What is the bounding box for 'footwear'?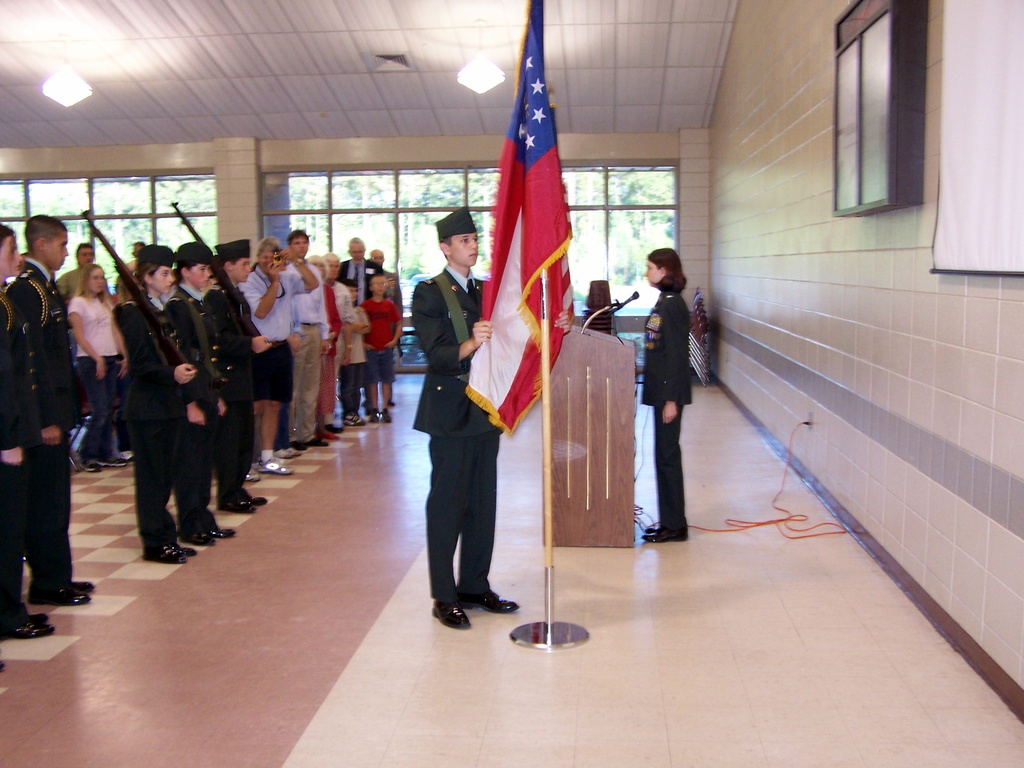
[left=215, top=493, right=256, bottom=515].
